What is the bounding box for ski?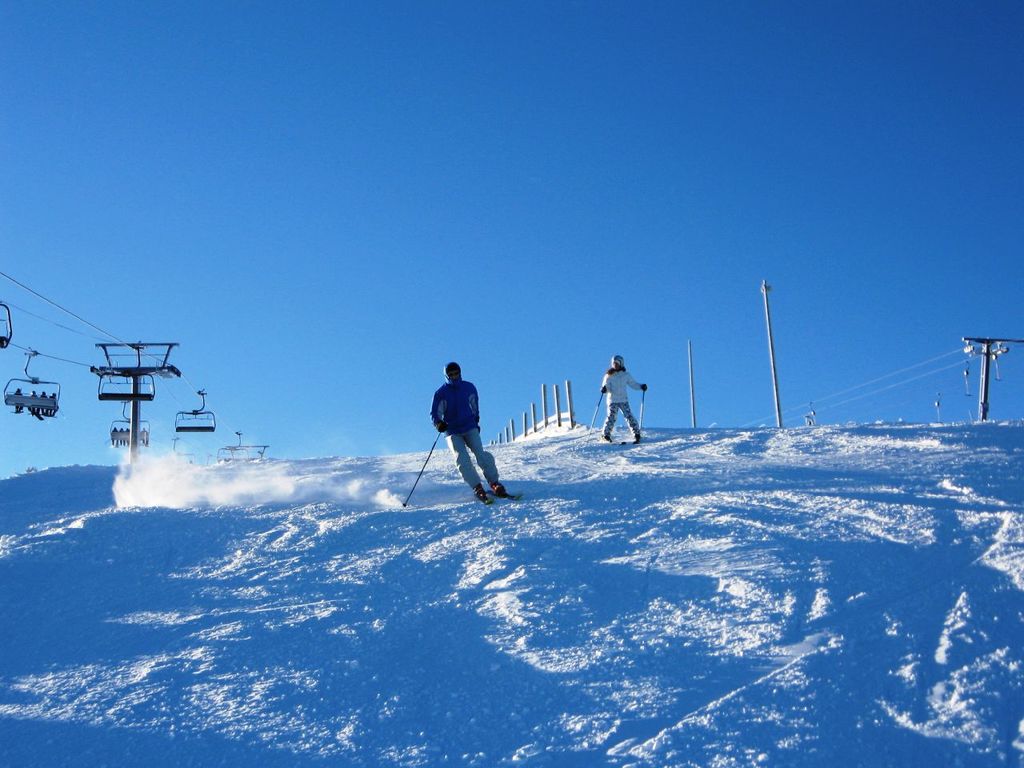
region(586, 437, 626, 448).
